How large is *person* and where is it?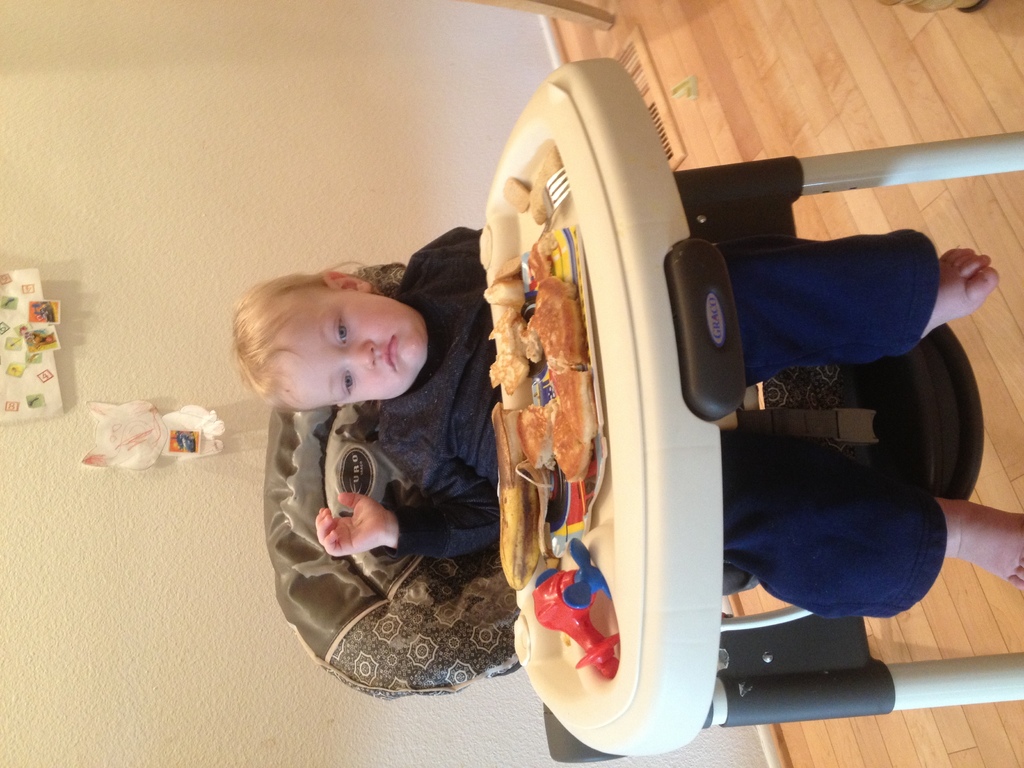
Bounding box: x1=223, y1=249, x2=1023, y2=559.
